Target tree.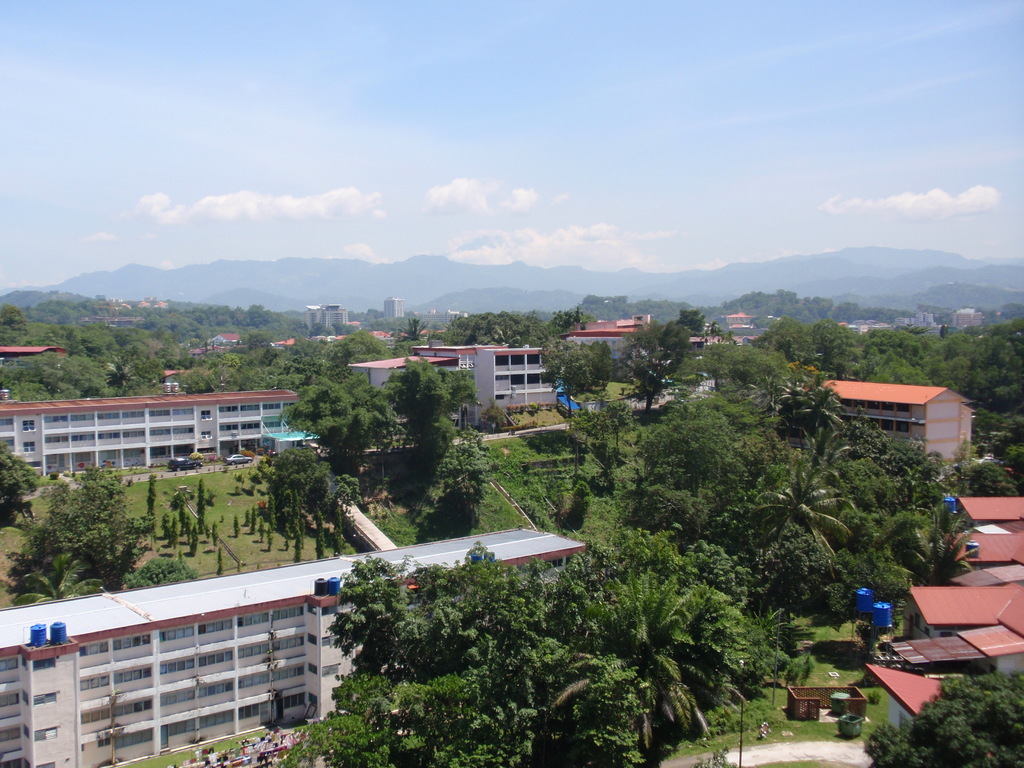
Target region: region(122, 555, 196, 590).
